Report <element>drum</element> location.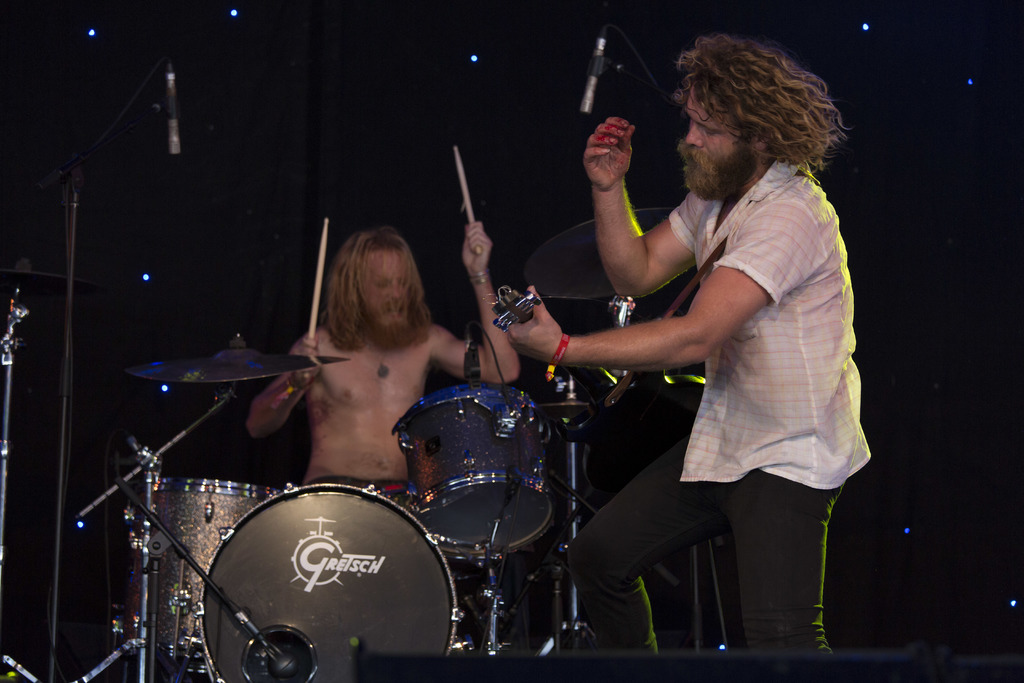
Report: {"left": 200, "top": 481, "right": 476, "bottom": 682}.
